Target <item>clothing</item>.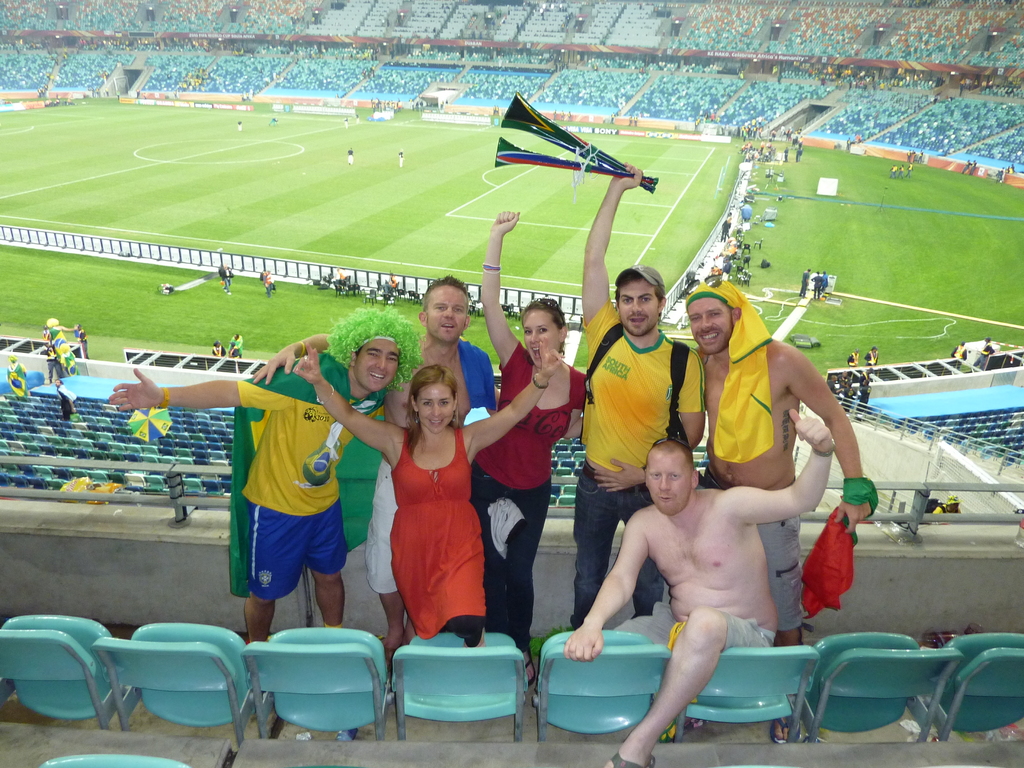
Target region: left=683, top=282, right=773, bottom=461.
